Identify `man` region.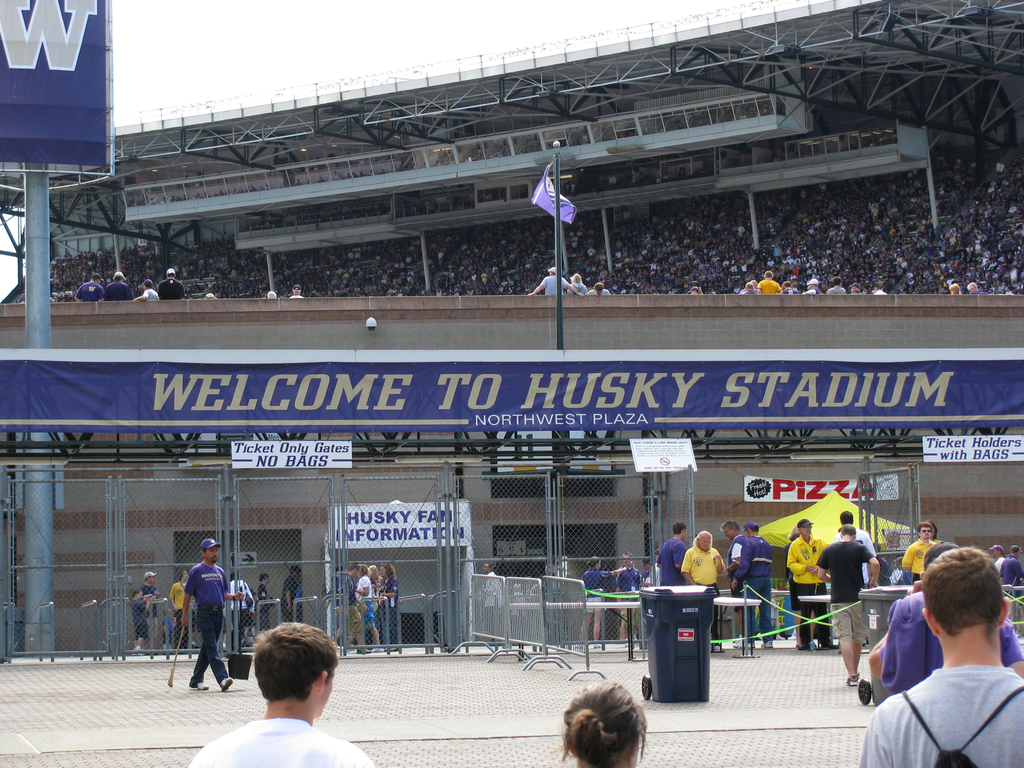
Region: 329,563,364,645.
